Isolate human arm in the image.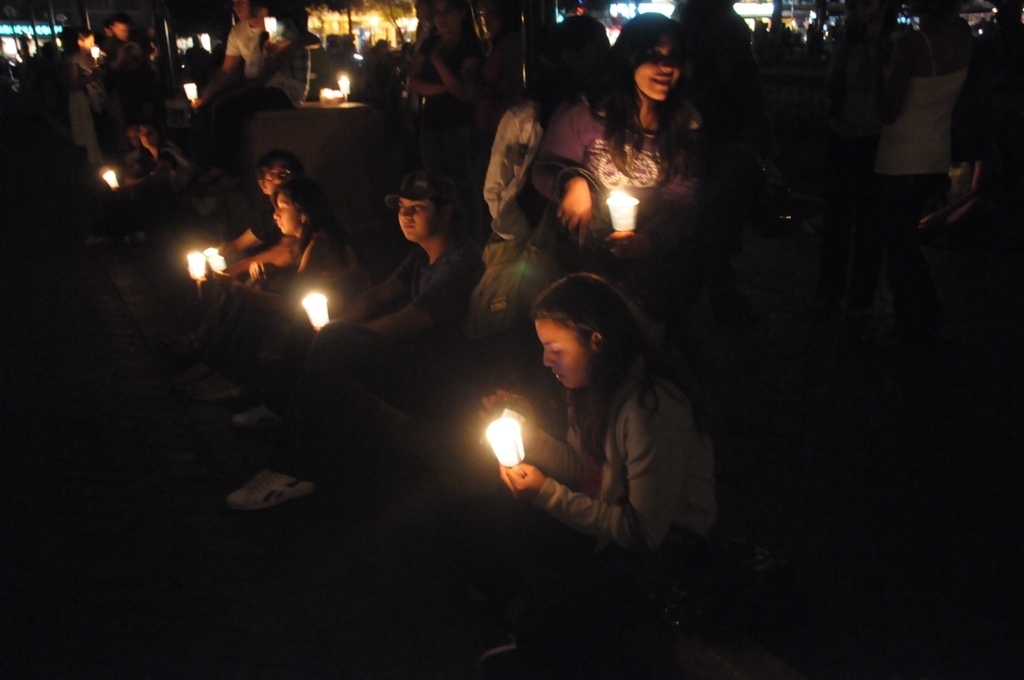
Isolated region: region(361, 254, 467, 334).
